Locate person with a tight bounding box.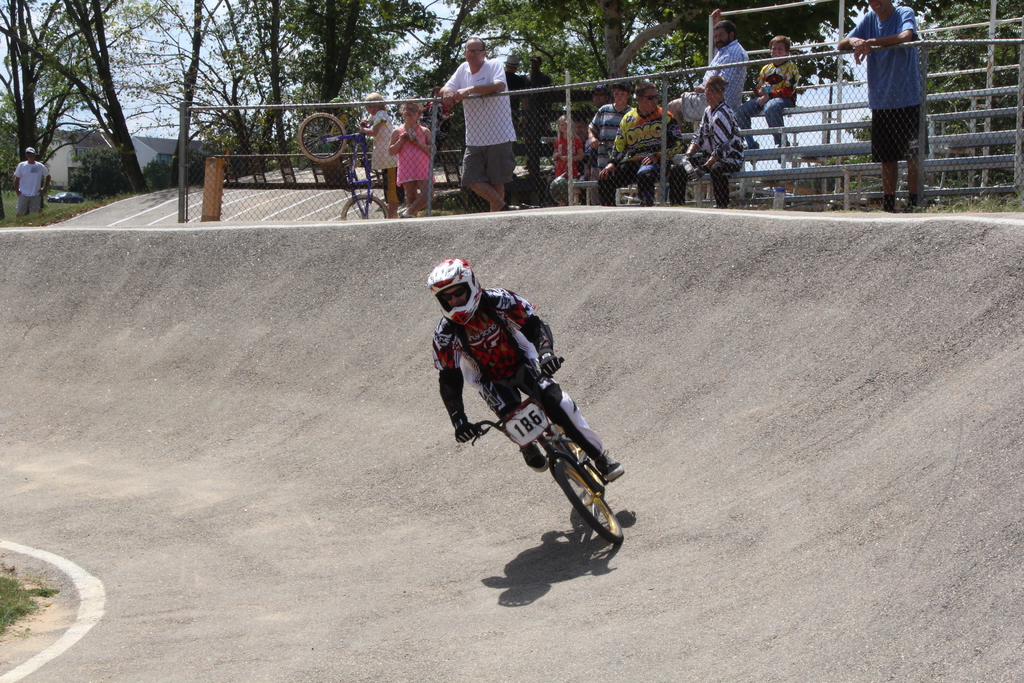
bbox(388, 99, 435, 216).
